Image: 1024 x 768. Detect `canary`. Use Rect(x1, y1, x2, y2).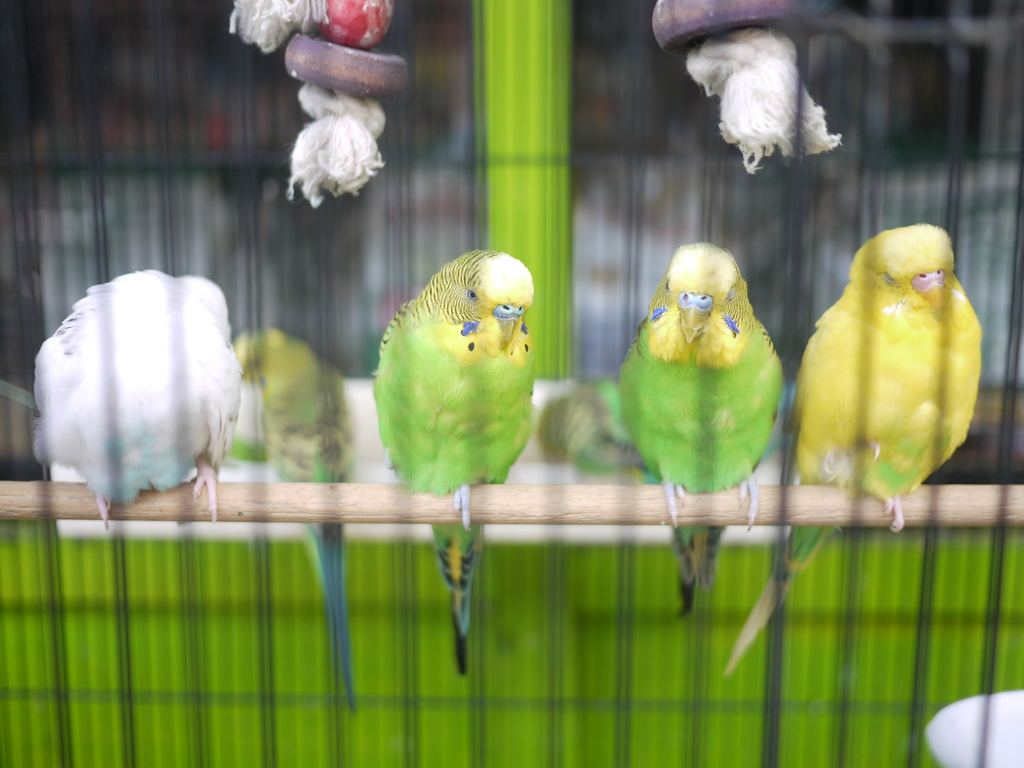
Rect(724, 221, 982, 673).
